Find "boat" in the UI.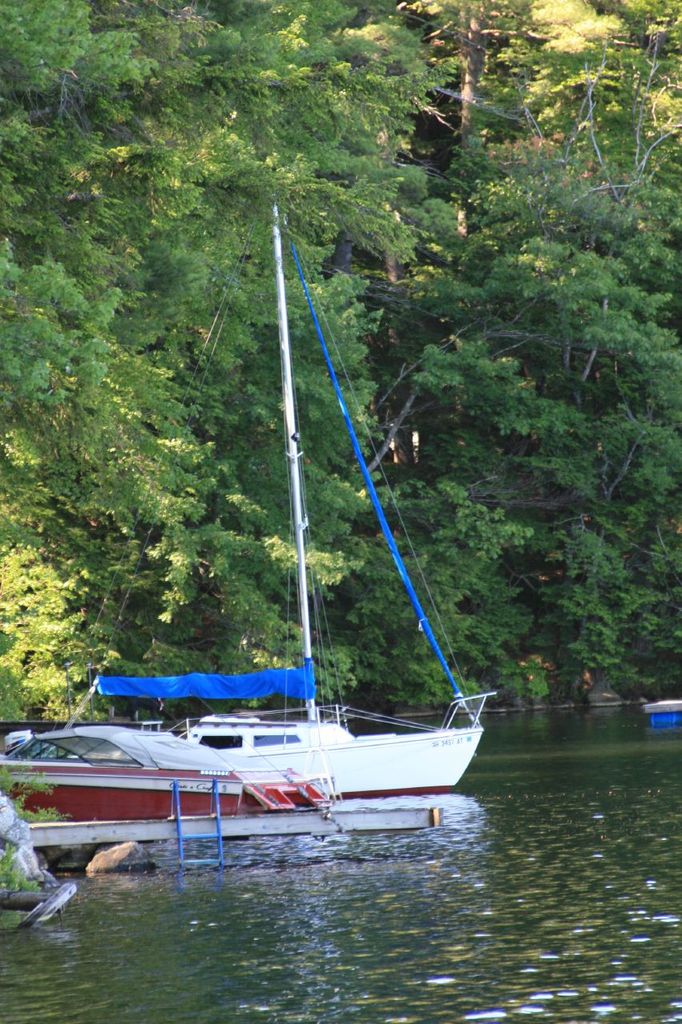
UI element at (78, 194, 493, 887).
